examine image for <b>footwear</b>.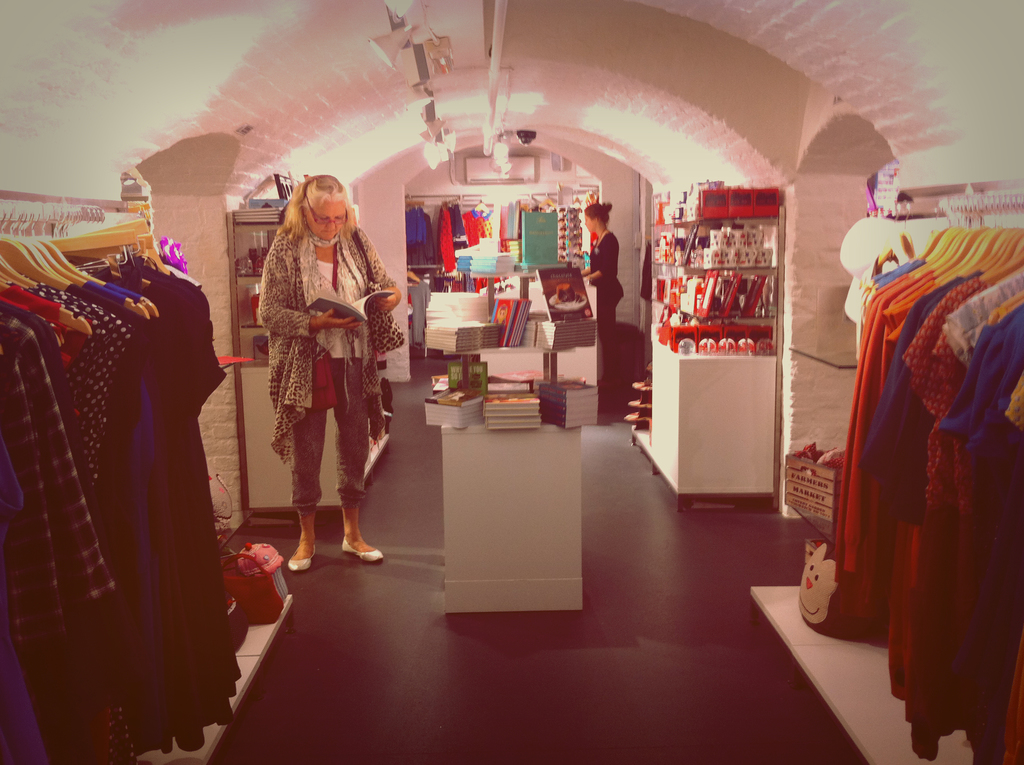
Examination result: (left=287, top=542, right=316, bottom=572).
